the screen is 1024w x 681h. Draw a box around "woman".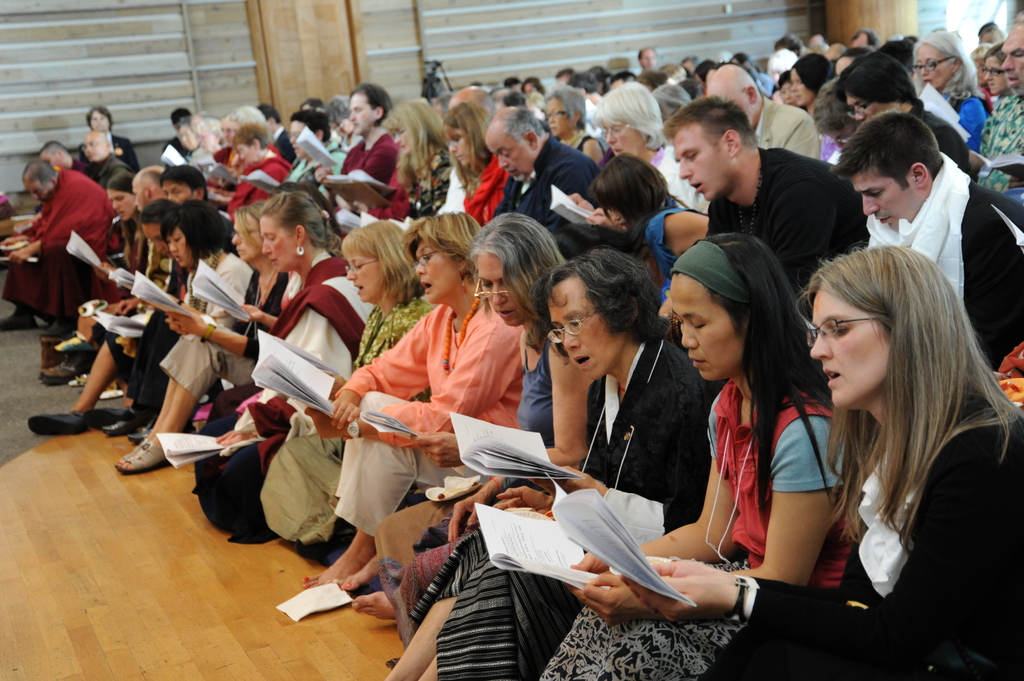
590:156:714:308.
